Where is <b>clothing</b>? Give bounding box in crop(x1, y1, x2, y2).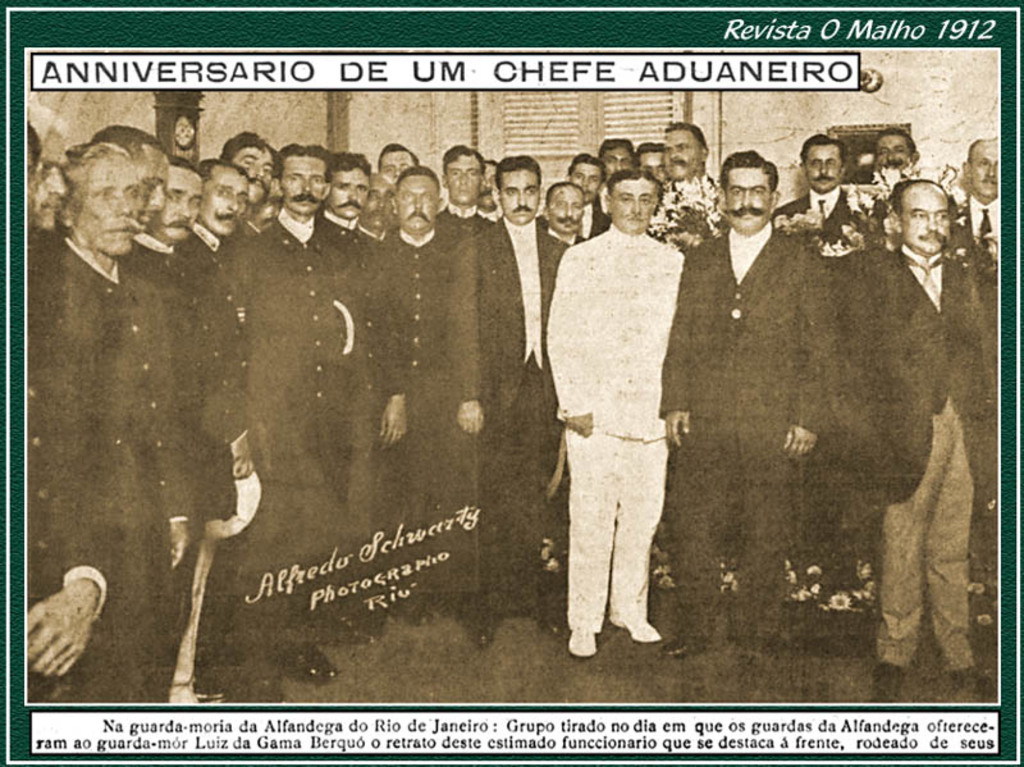
crop(819, 239, 987, 668).
